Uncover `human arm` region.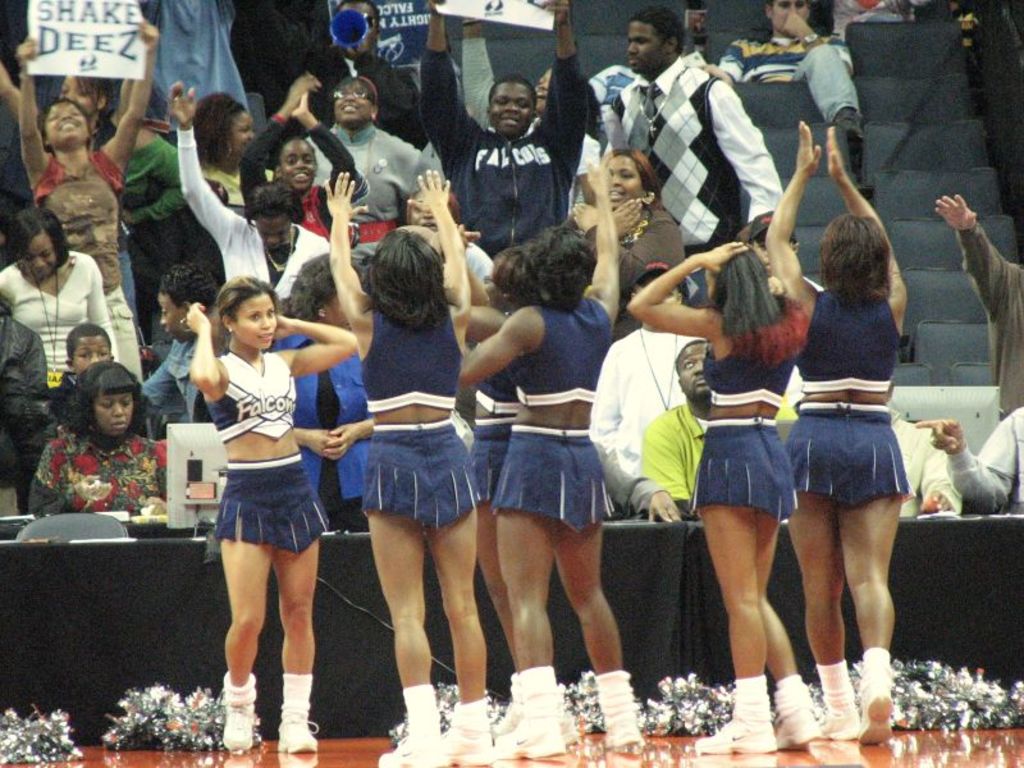
Uncovered: 593:439:709:520.
